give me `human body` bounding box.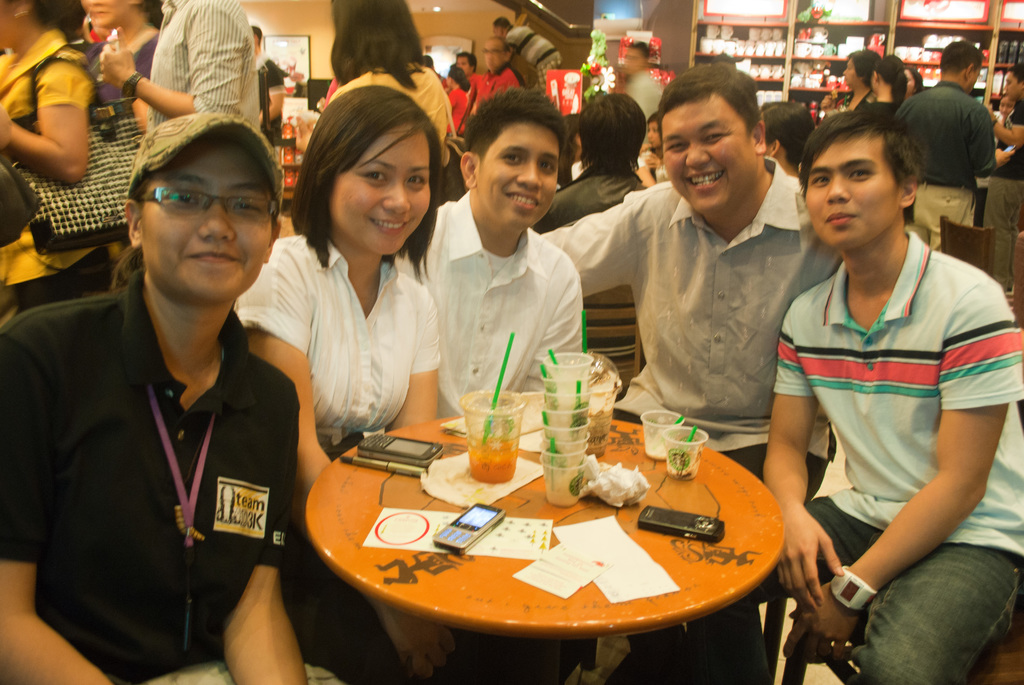
bbox=[0, 104, 342, 684].
